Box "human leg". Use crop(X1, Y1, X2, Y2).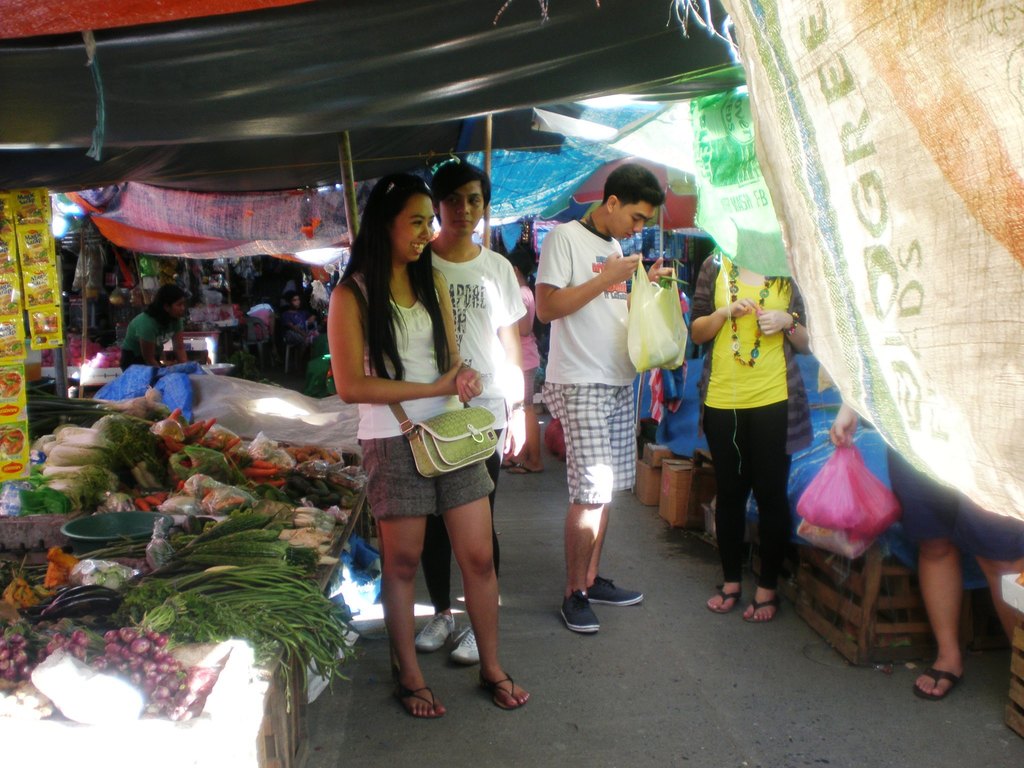
crop(499, 374, 547, 473).
